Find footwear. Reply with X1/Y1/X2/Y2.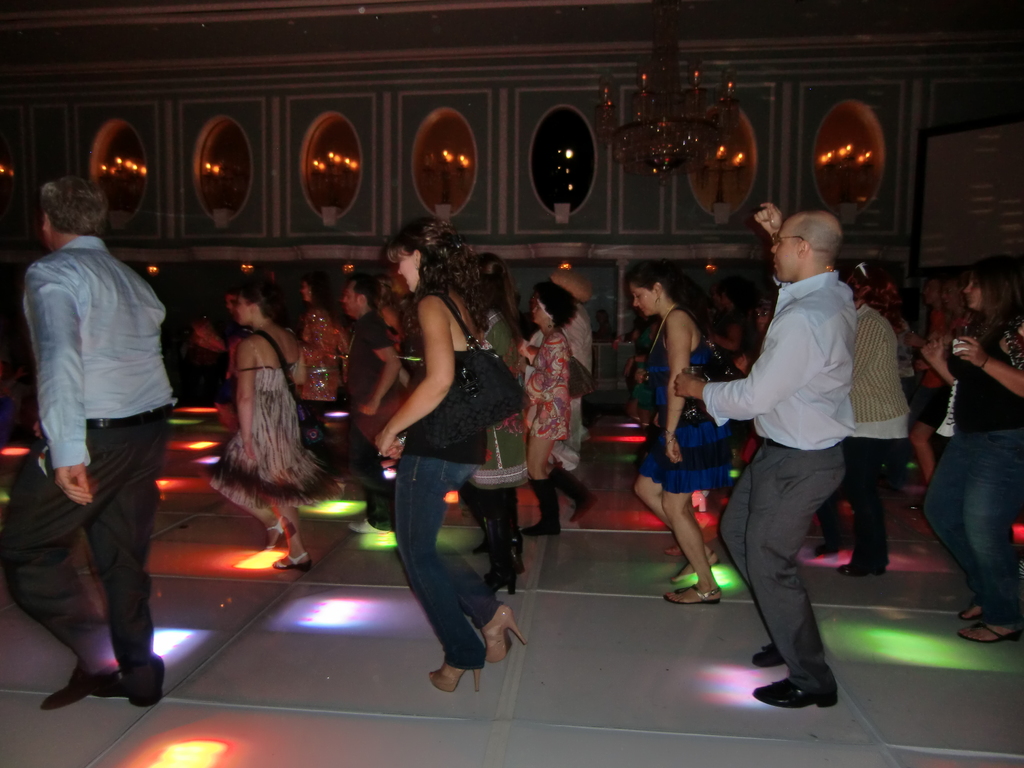
573/484/602/522.
